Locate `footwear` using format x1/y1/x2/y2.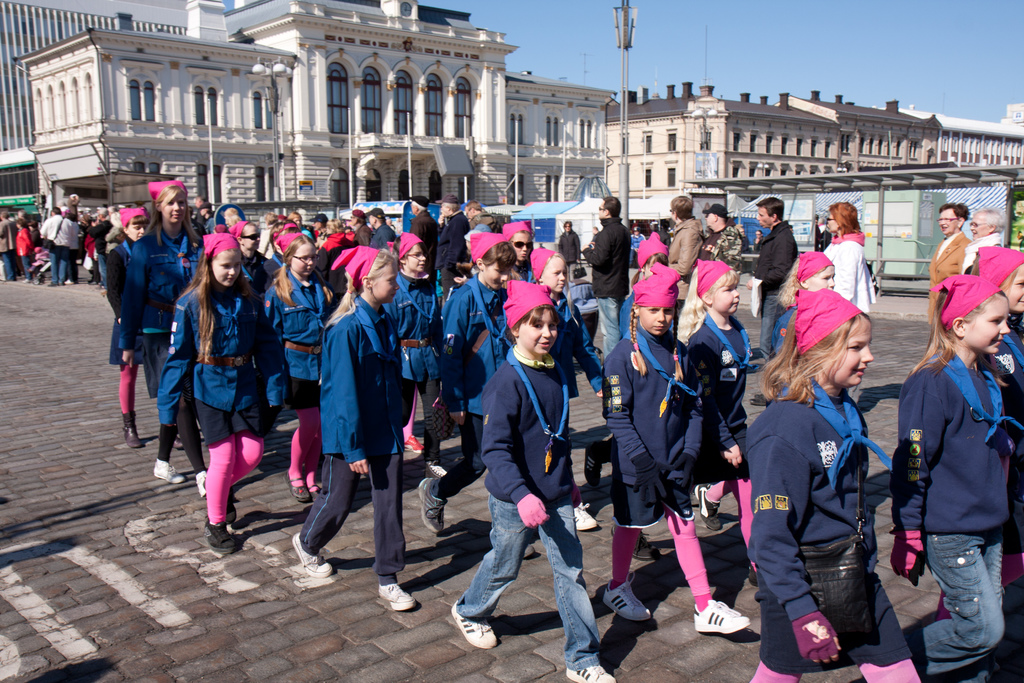
696/484/723/534.
